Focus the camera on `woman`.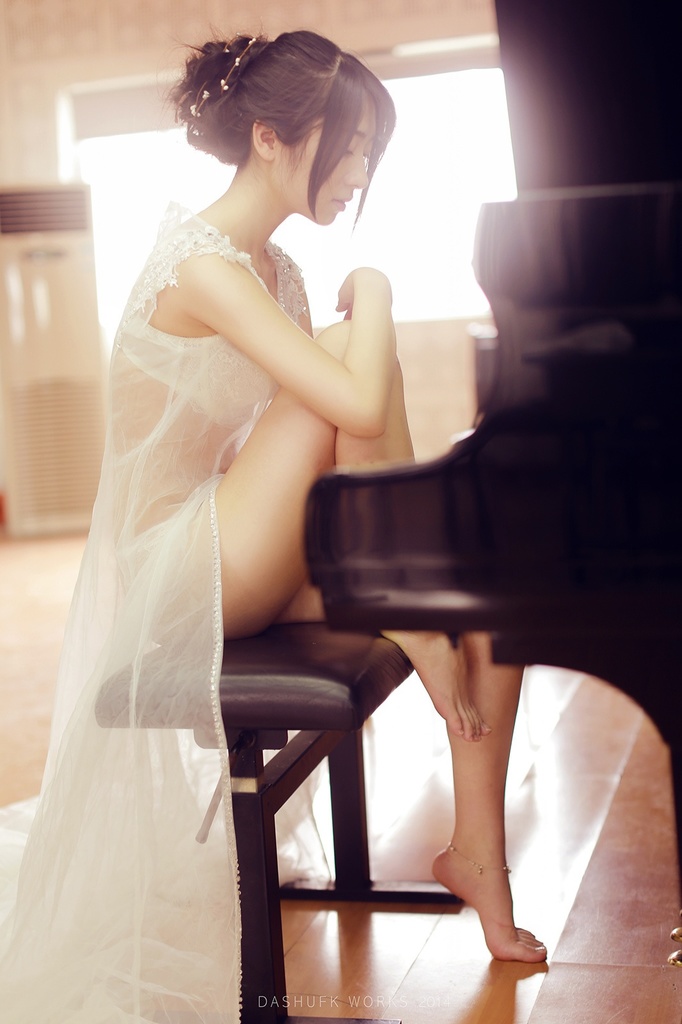
Focus region: (x1=33, y1=31, x2=463, y2=999).
